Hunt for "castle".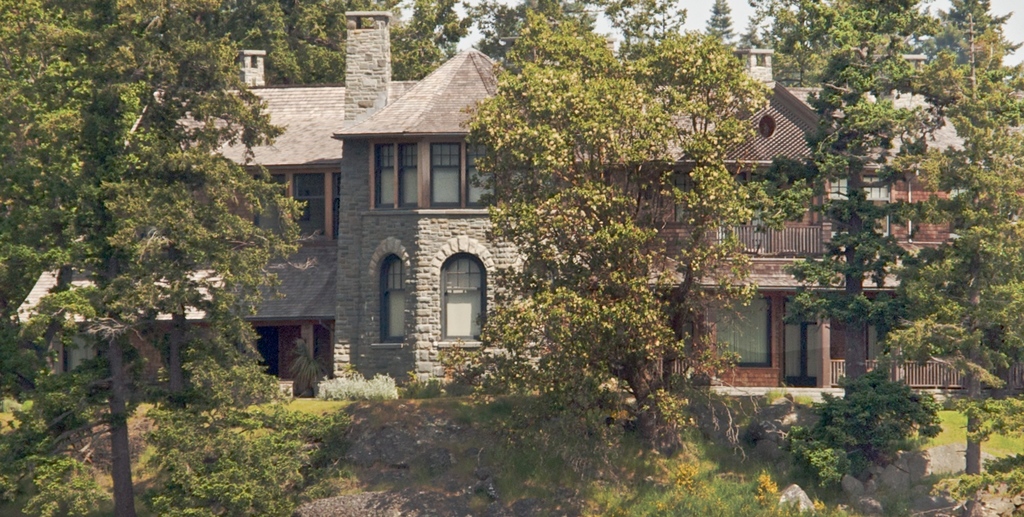
Hunted down at (555,46,1010,411).
